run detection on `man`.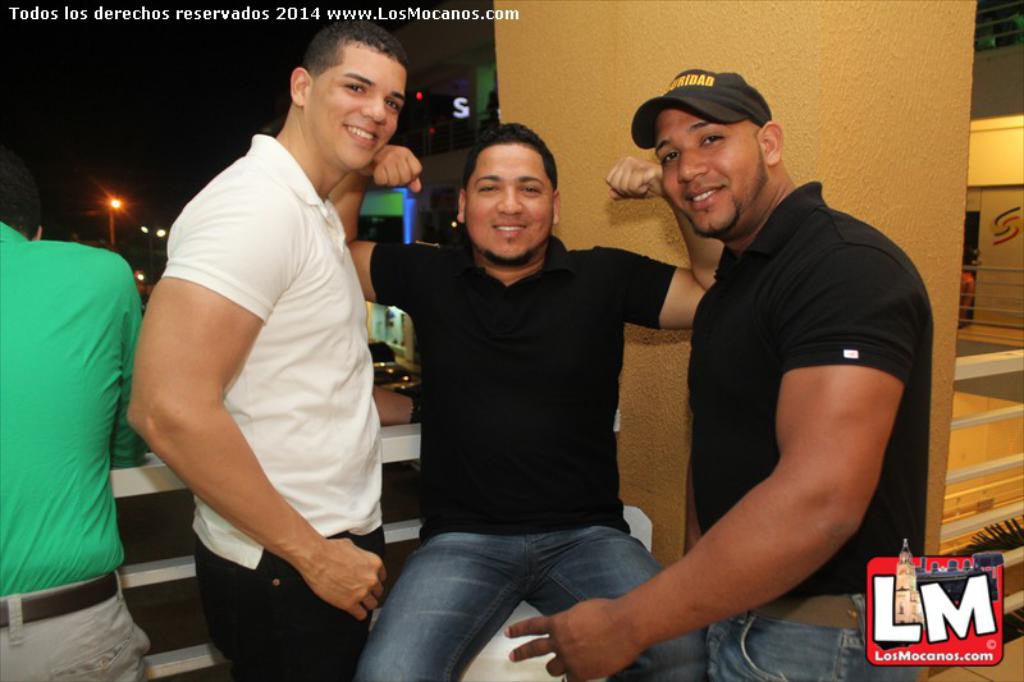
Result: region(317, 123, 733, 681).
